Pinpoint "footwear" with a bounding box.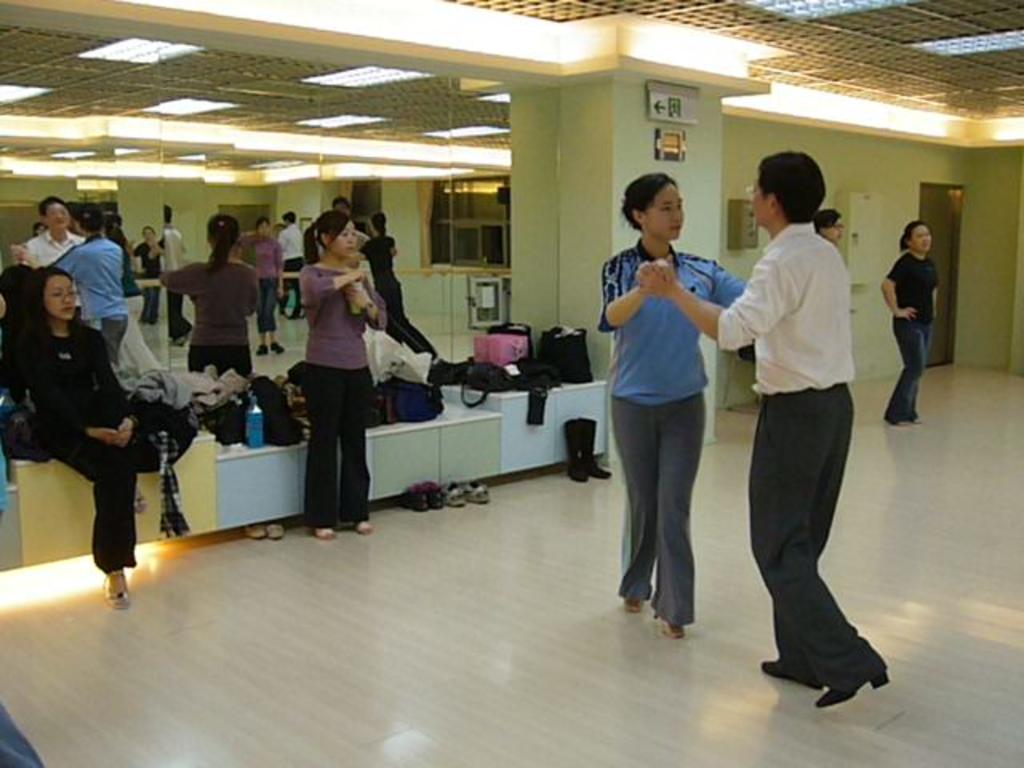
[x1=760, y1=659, x2=824, y2=691].
